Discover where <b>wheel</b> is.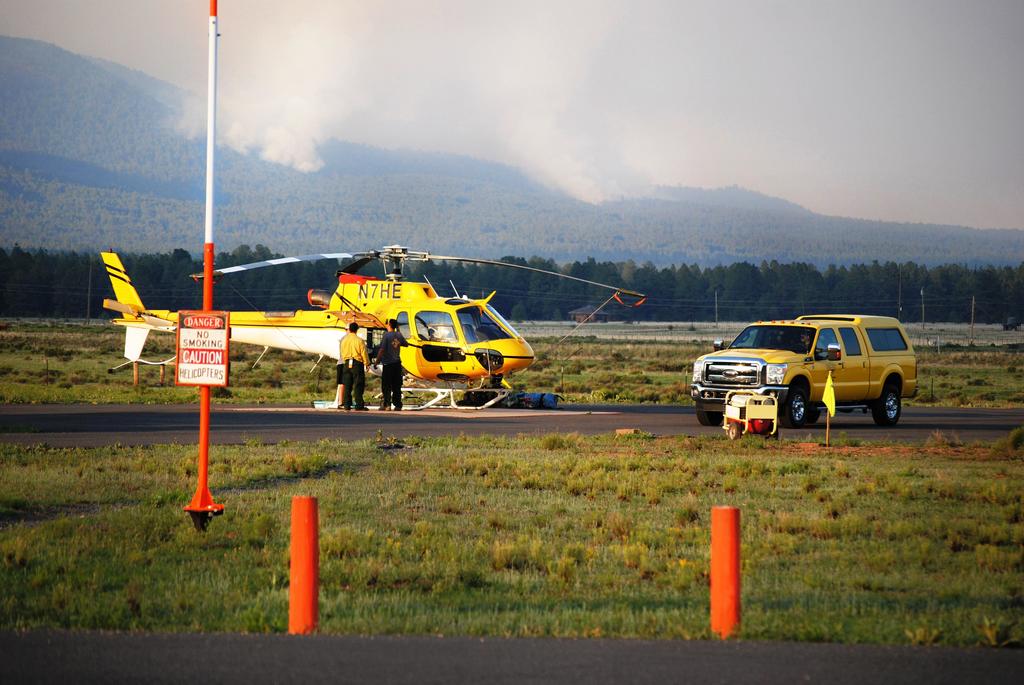
Discovered at <bbox>811, 407, 819, 423</bbox>.
